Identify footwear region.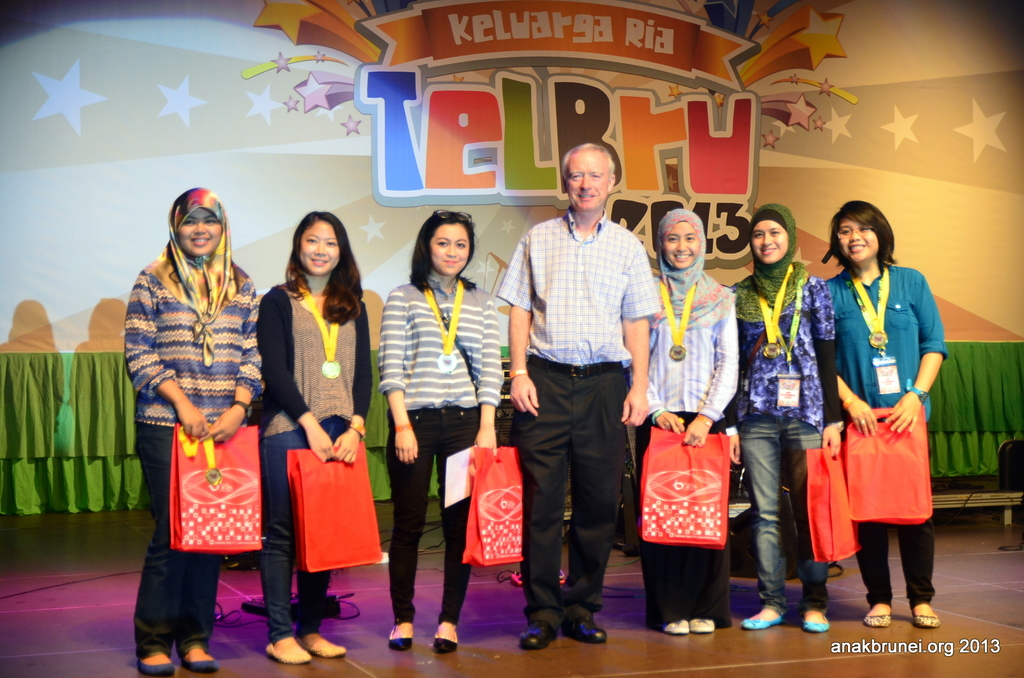
Region: (x1=134, y1=654, x2=176, y2=675).
